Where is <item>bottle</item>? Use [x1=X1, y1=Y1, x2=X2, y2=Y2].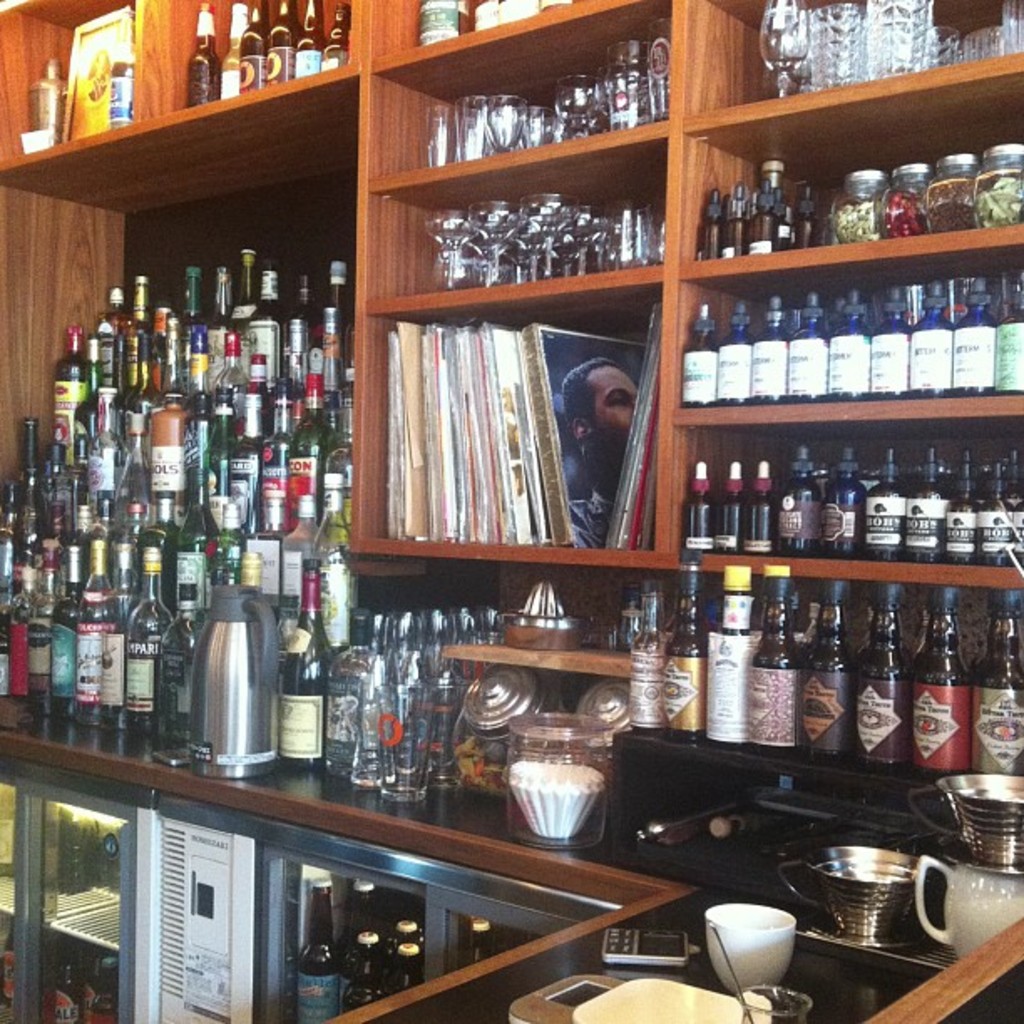
[x1=823, y1=283, x2=880, y2=395].
